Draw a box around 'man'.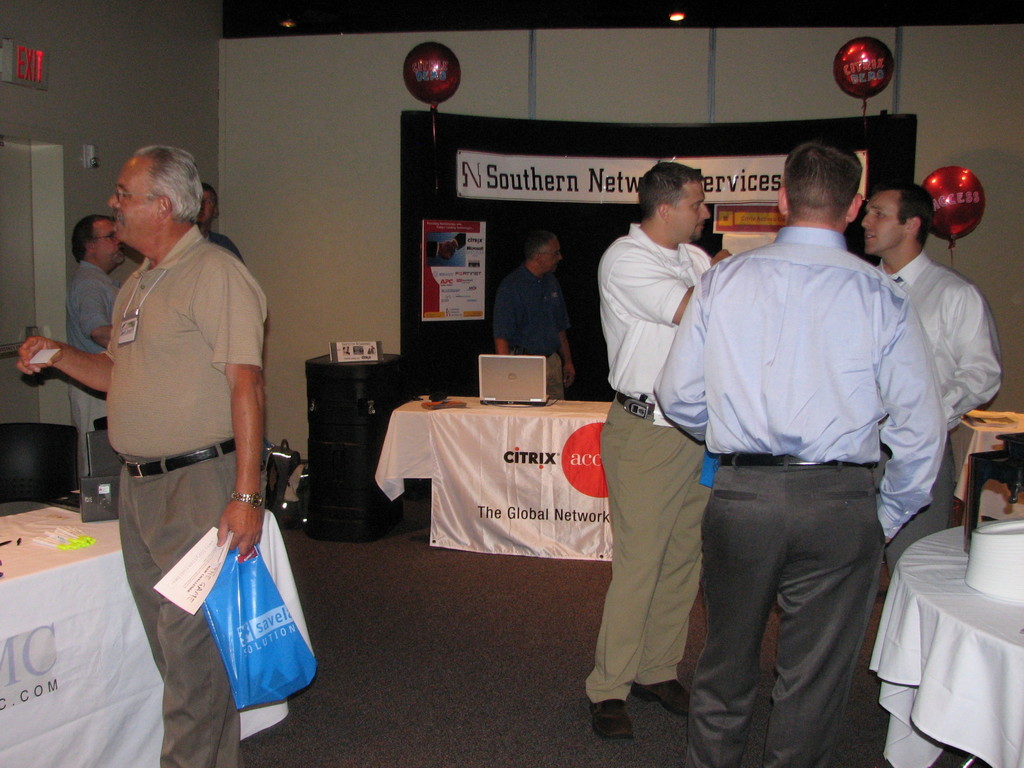
<region>860, 182, 998, 580</region>.
